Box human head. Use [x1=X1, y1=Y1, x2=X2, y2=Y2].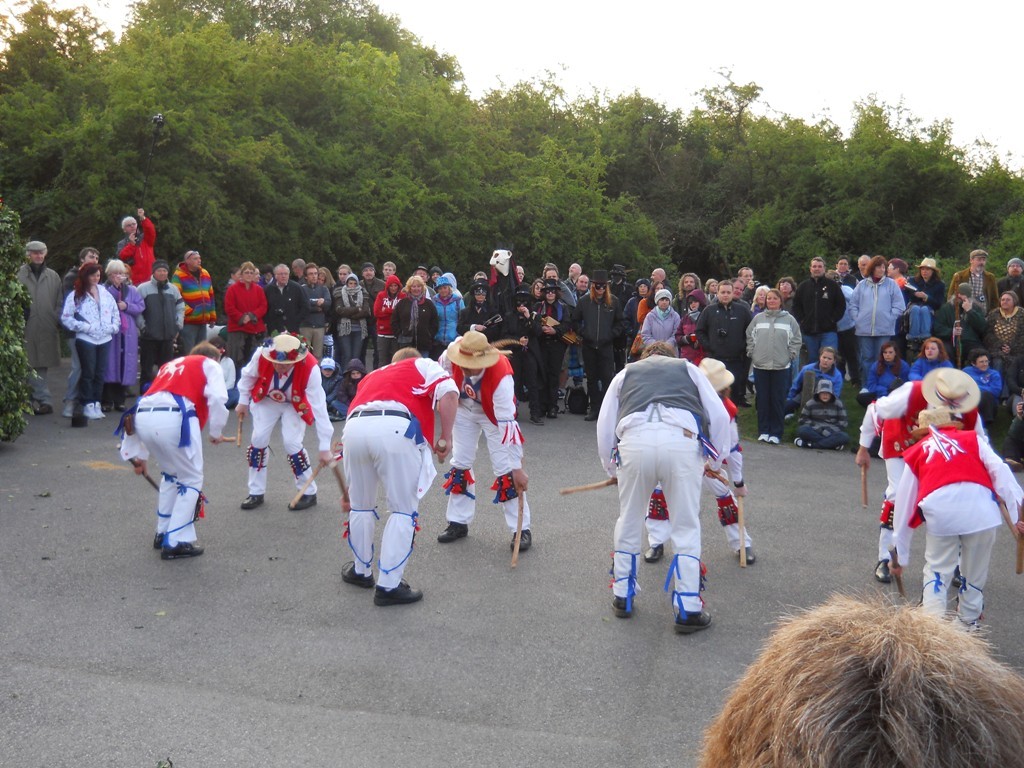
[x1=970, y1=249, x2=991, y2=270].
